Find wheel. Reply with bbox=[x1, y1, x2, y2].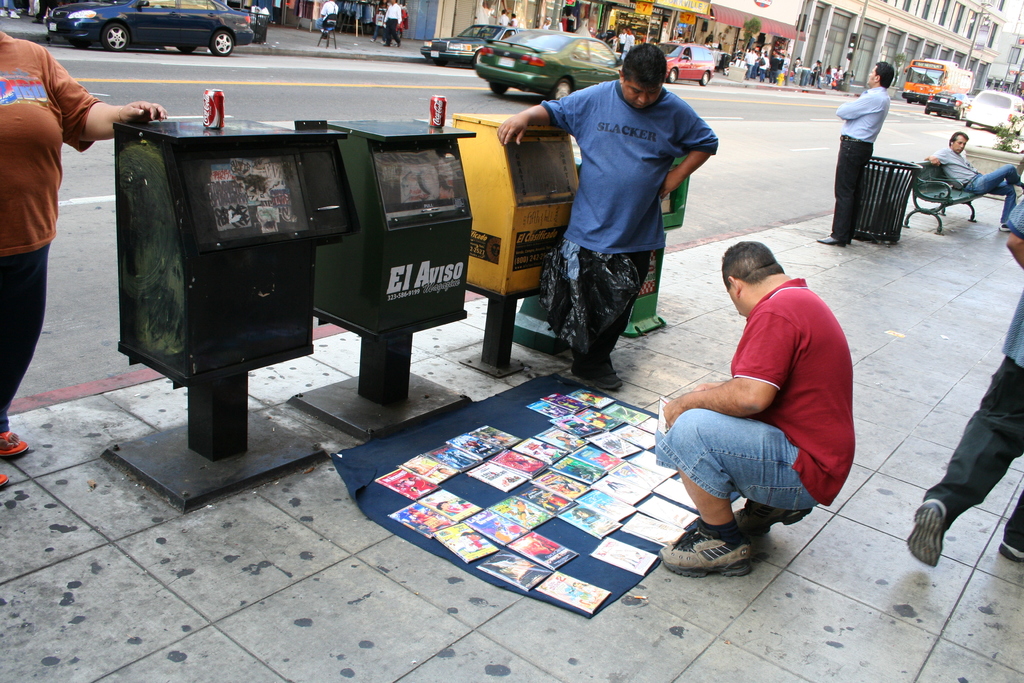
bbox=[492, 84, 508, 95].
